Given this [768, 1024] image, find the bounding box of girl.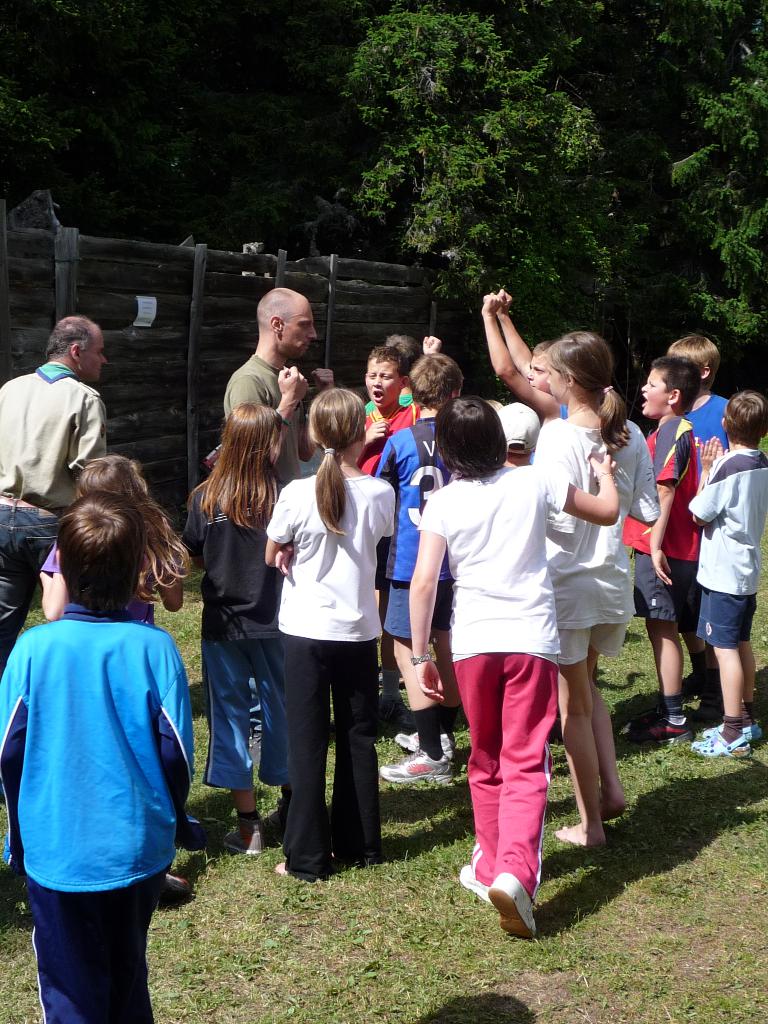
[x1=174, y1=404, x2=296, y2=859].
